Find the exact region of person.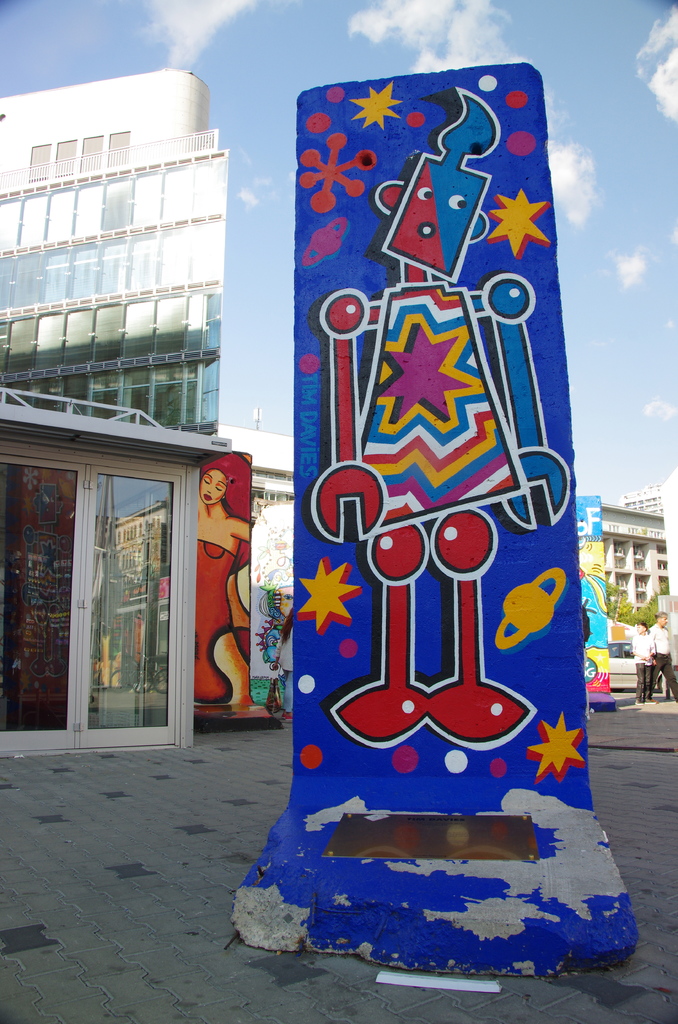
Exact region: BBox(631, 620, 655, 710).
